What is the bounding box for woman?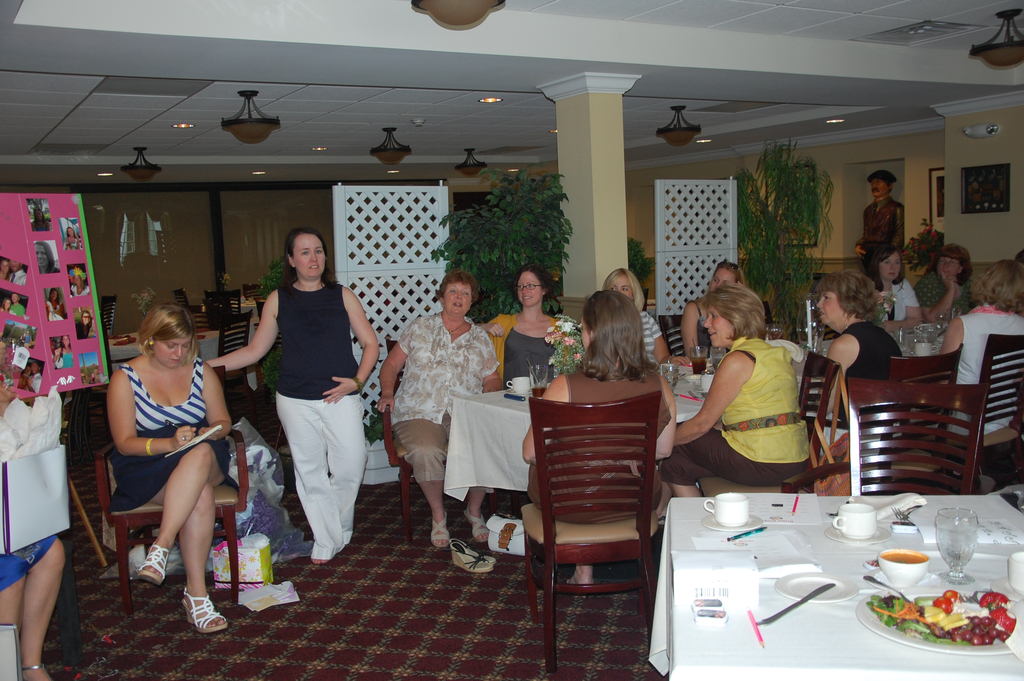
<bbox>673, 258, 747, 364</bbox>.
